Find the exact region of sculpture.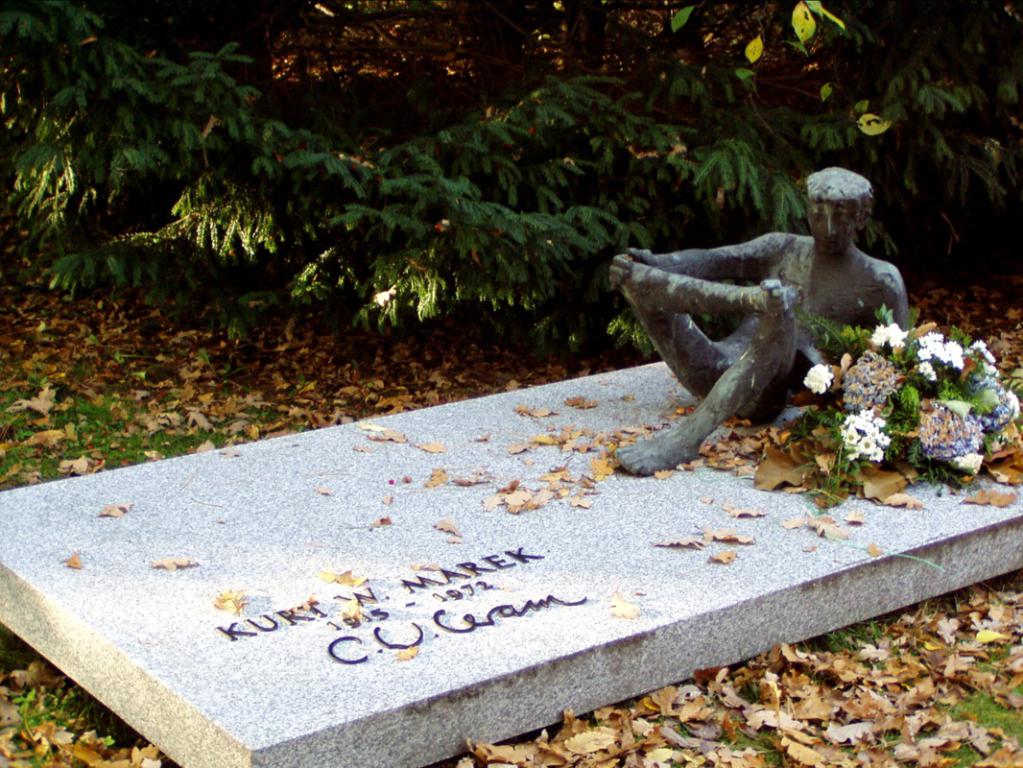
Exact region: box=[605, 175, 938, 510].
